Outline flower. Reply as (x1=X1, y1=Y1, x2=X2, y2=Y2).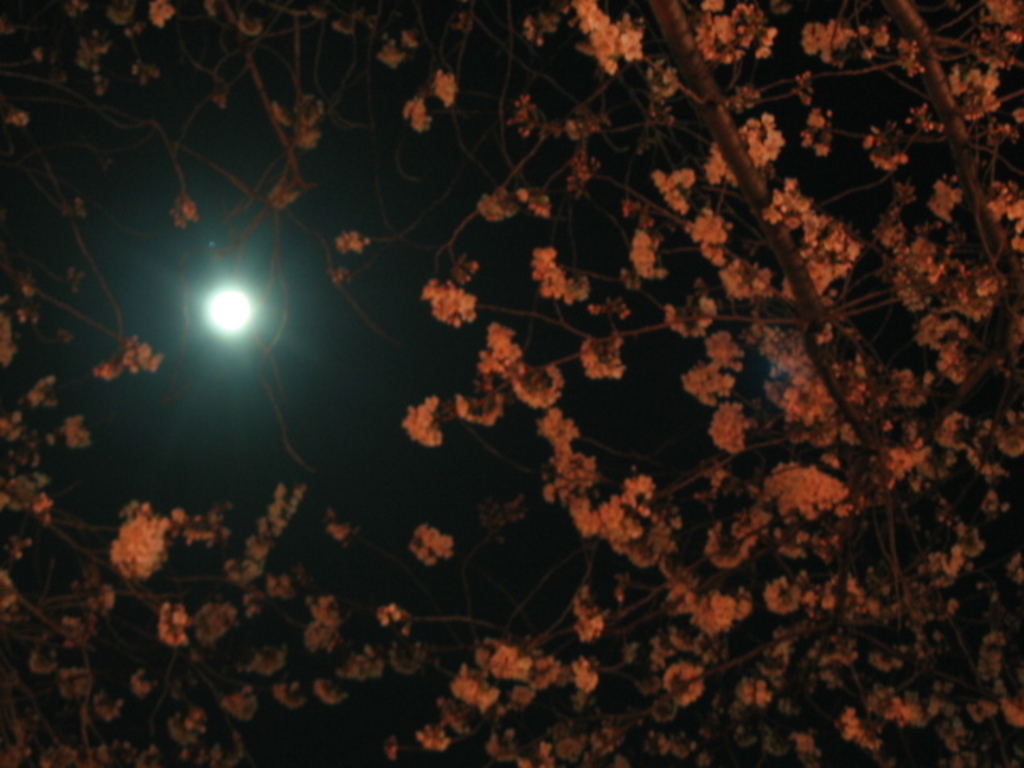
(x1=765, y1=178, x2=866, y2=294).
